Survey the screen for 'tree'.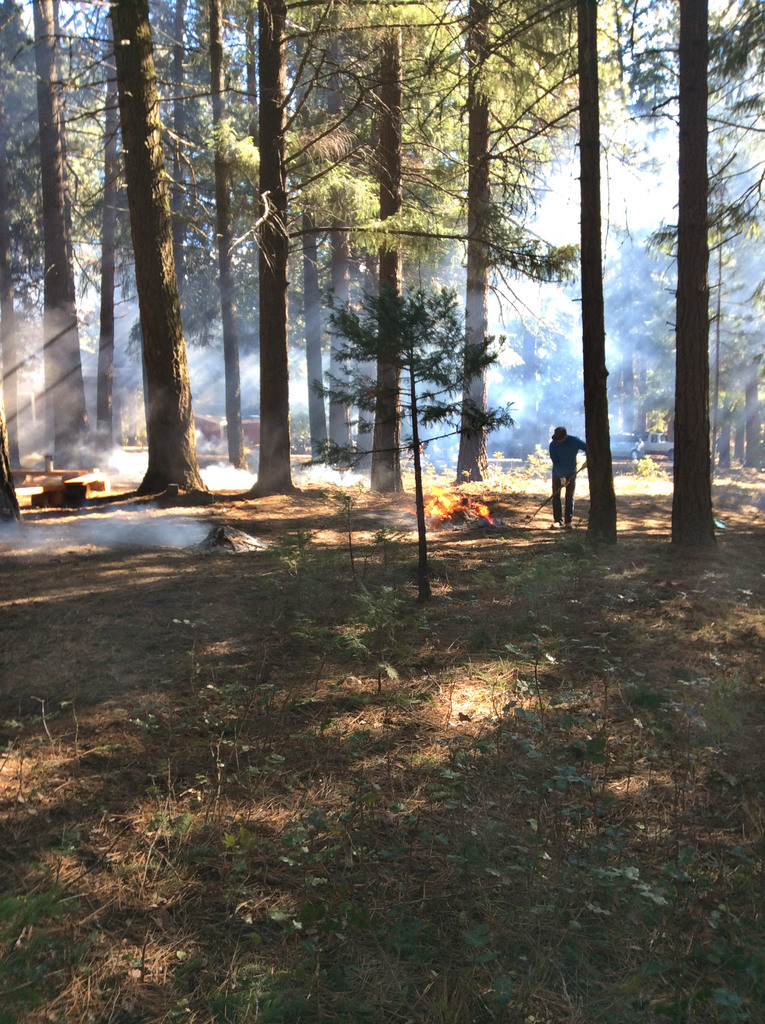
Survey found: l=617, t=178, r=764, b=447.
